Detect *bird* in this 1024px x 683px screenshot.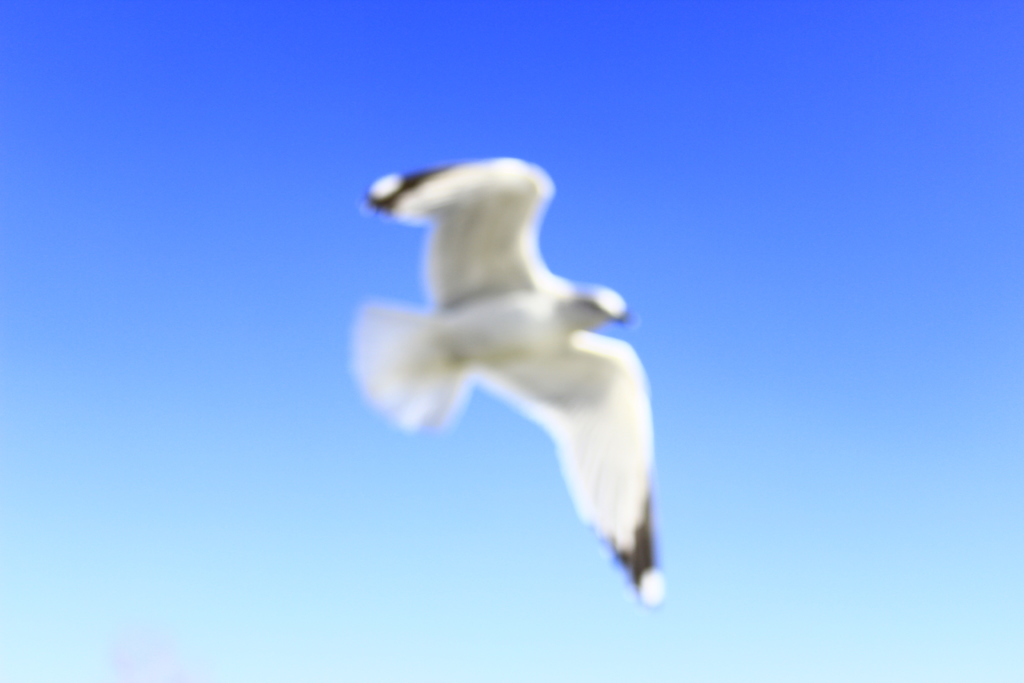
Detection: (x1=348, y1=152, x2=660, y2=624).
